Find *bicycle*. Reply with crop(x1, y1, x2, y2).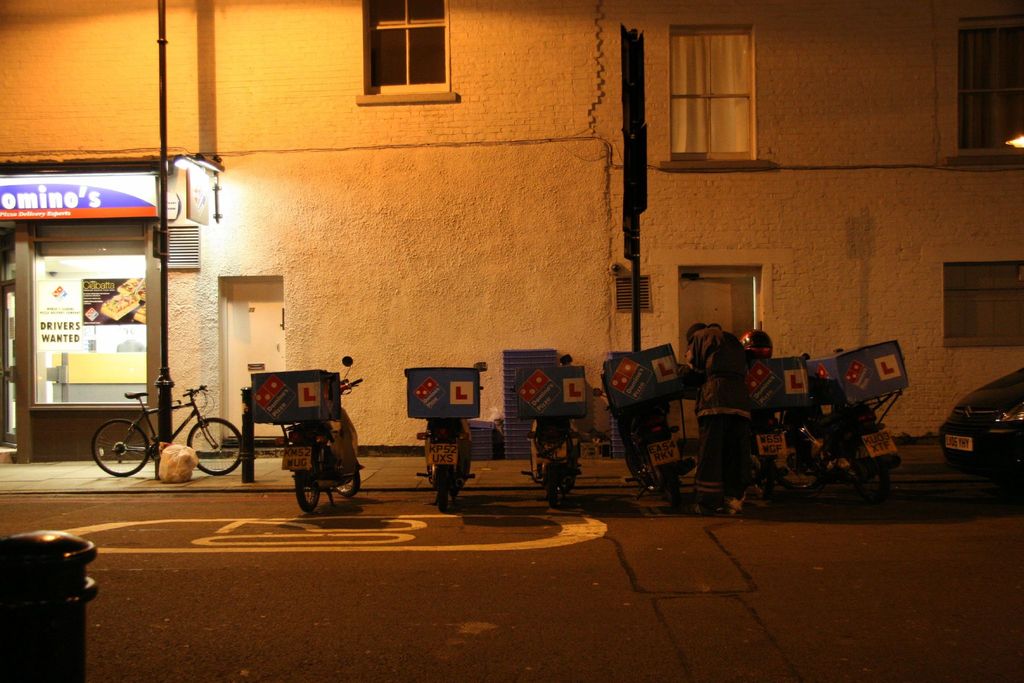
crop(83, 372, 242, 488).
